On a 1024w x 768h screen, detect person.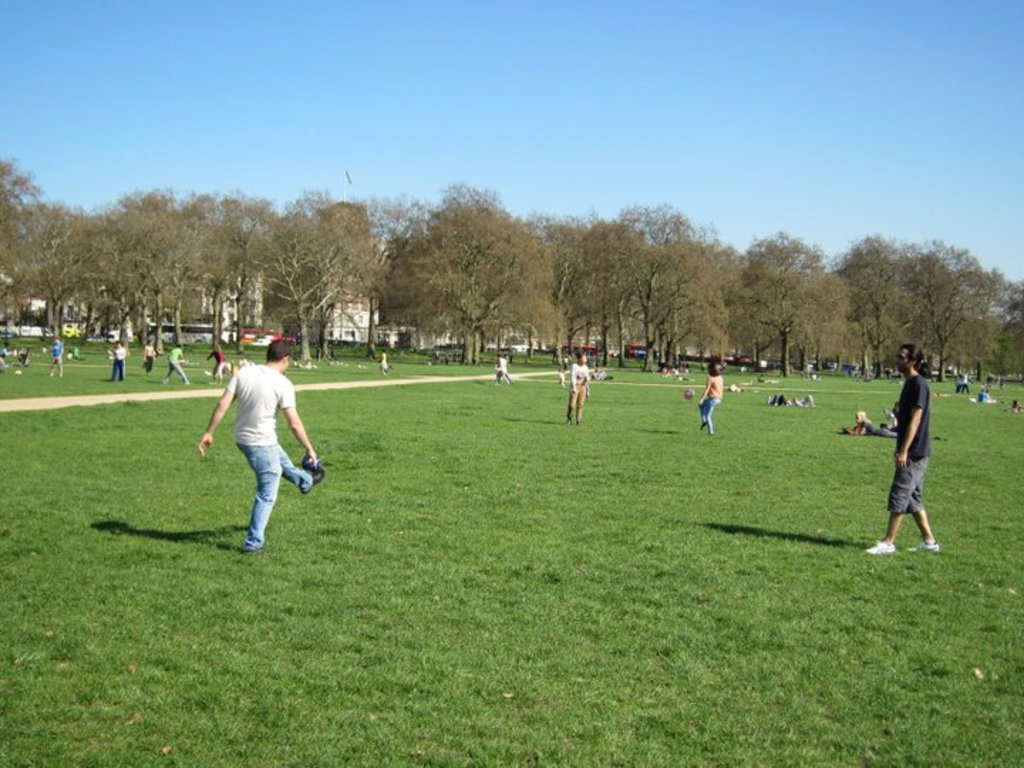
<box>567,351,593,427</box>.
